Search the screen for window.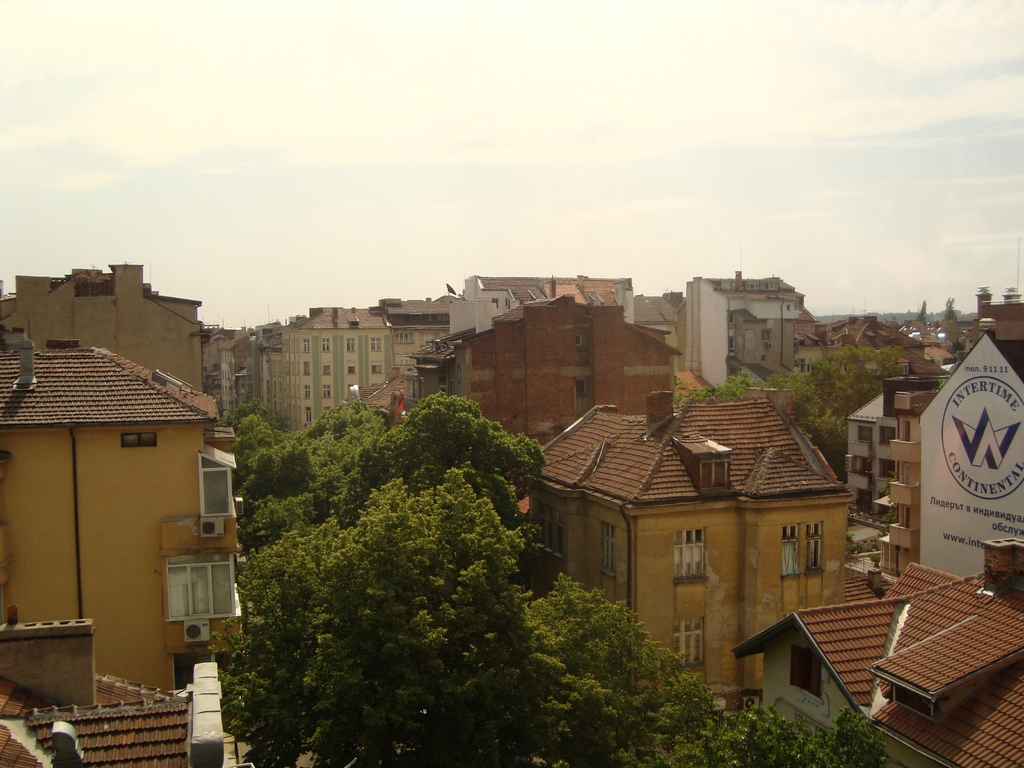
Found at locate(700, 454, 728, 489).
